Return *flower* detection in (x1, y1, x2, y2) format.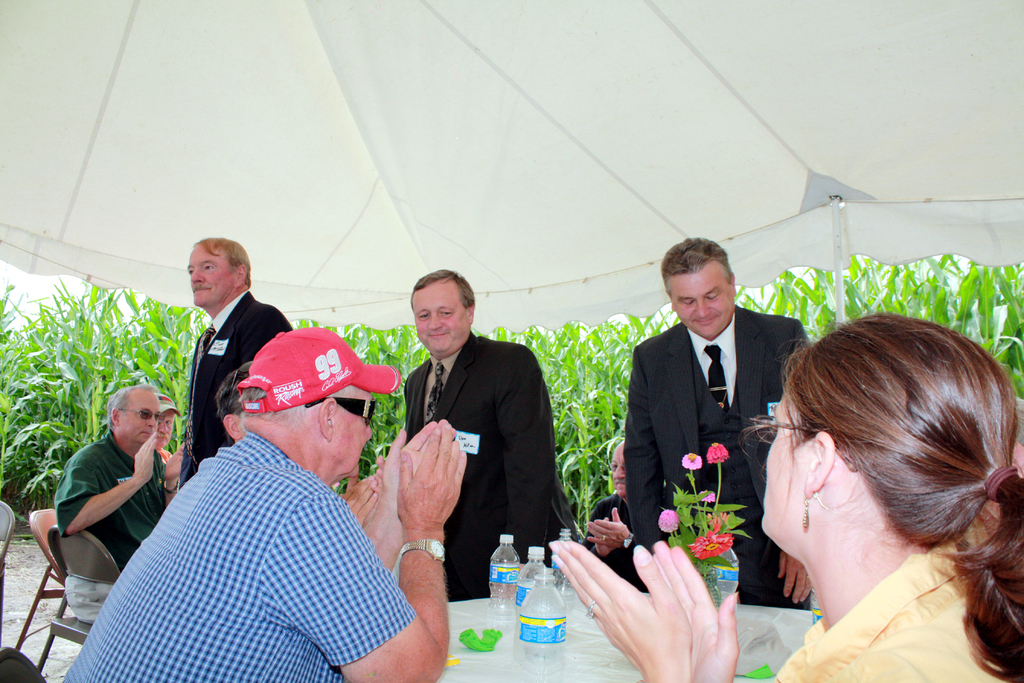
(657, 507, 680, 534).
